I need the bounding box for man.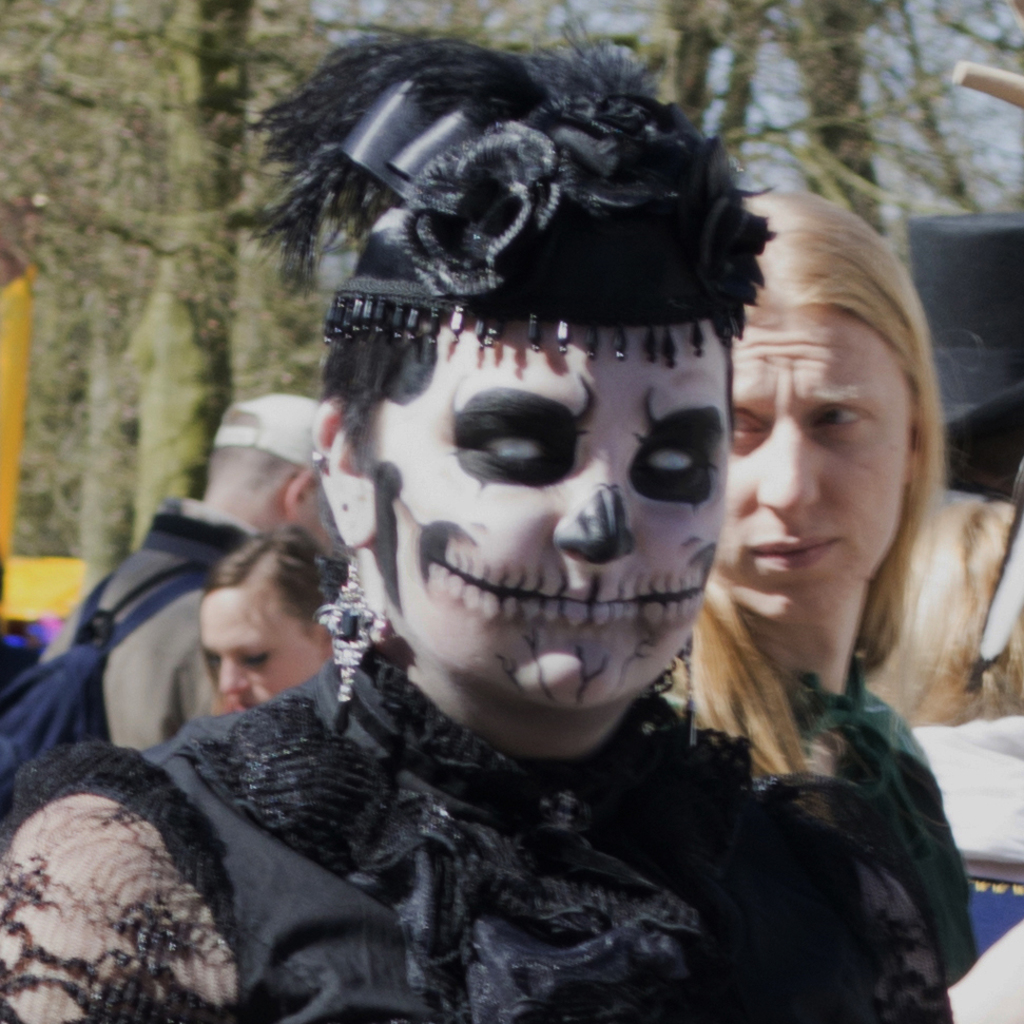
Here it is: [left=33, top=392, right=343, bottom=752].
